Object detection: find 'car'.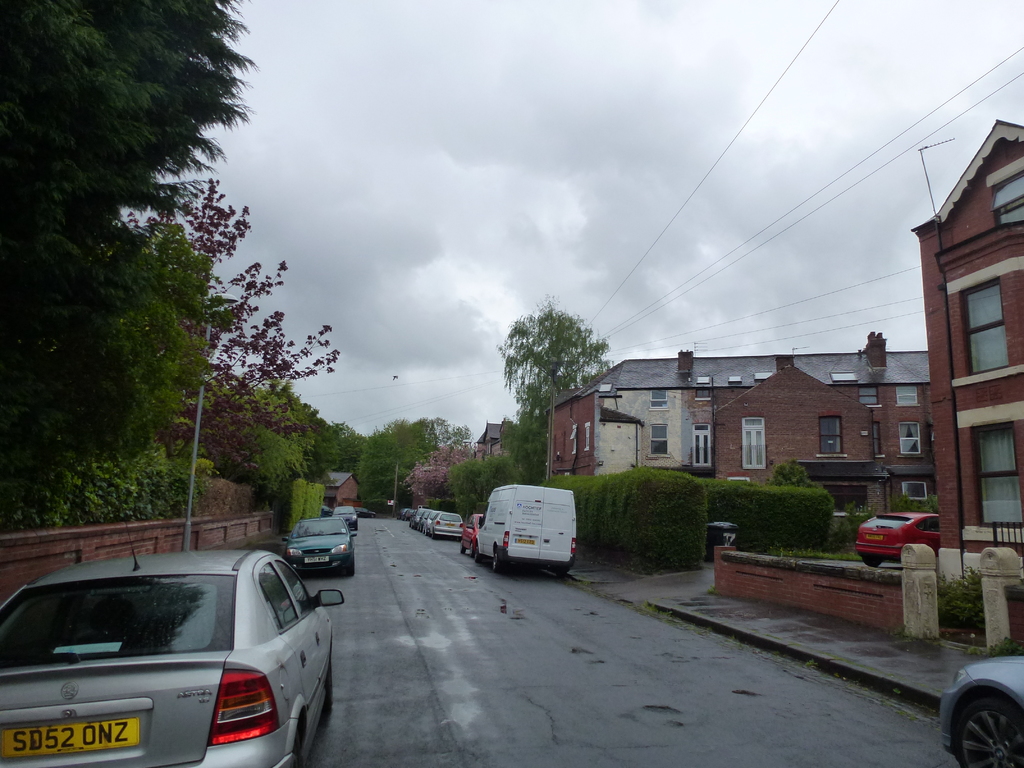
<box>856,507,941,564</box>.
